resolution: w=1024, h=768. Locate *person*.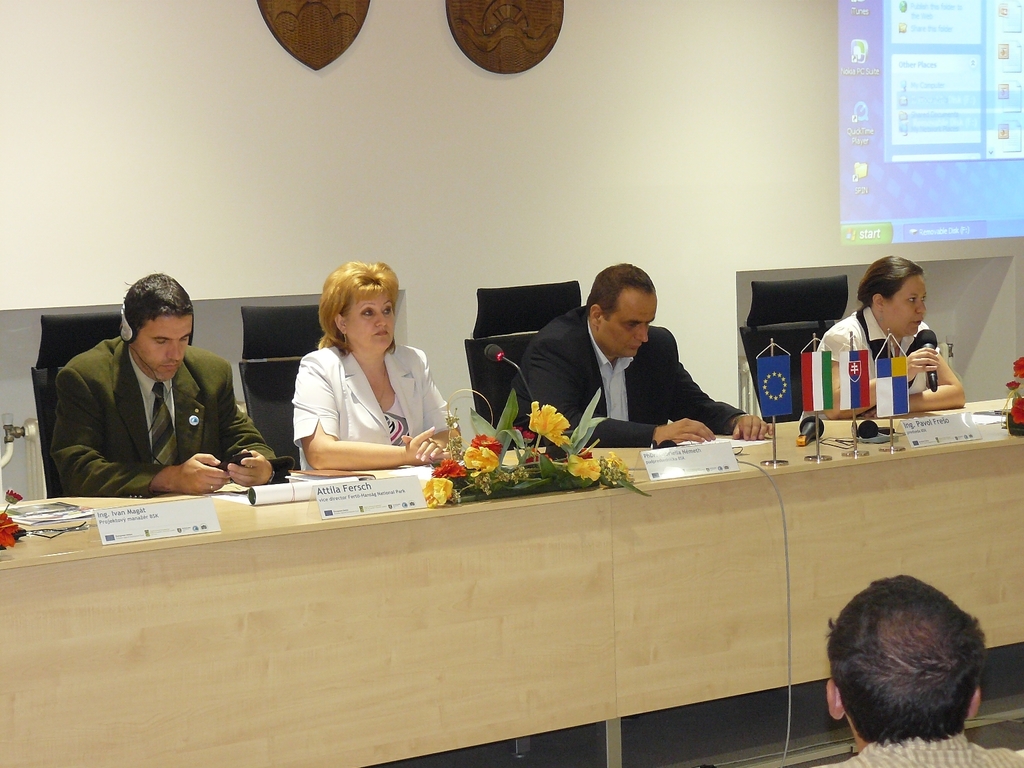
rect(287, 259, 462, 470).
